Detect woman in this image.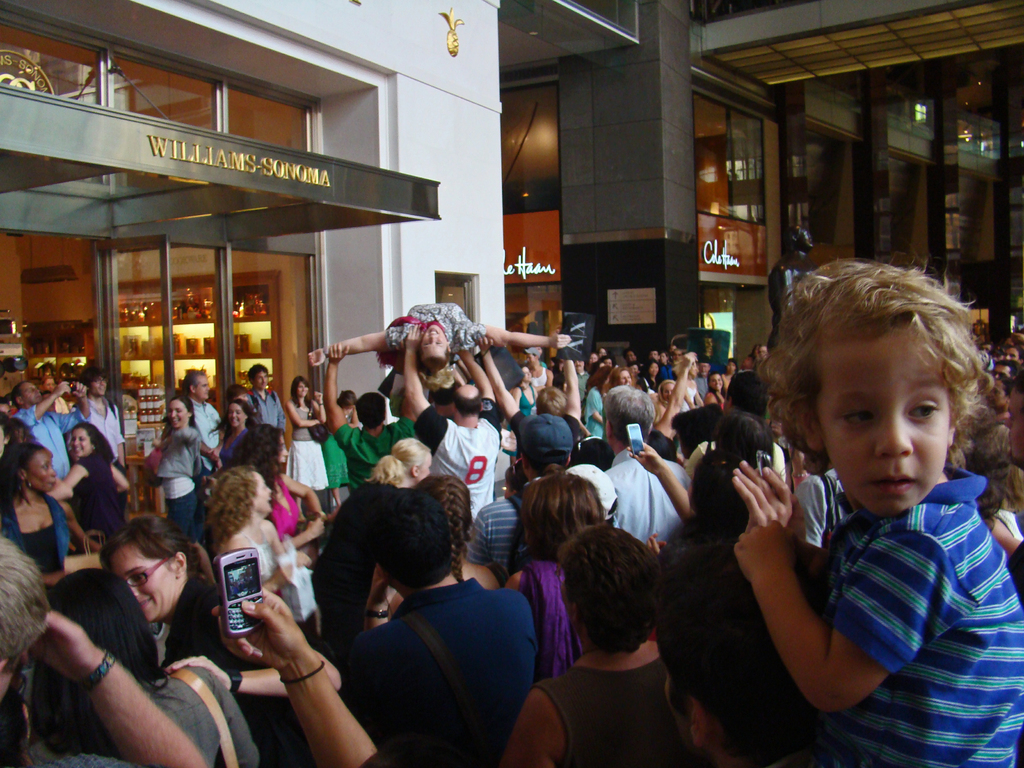
Detection: 310:437:444:639.
